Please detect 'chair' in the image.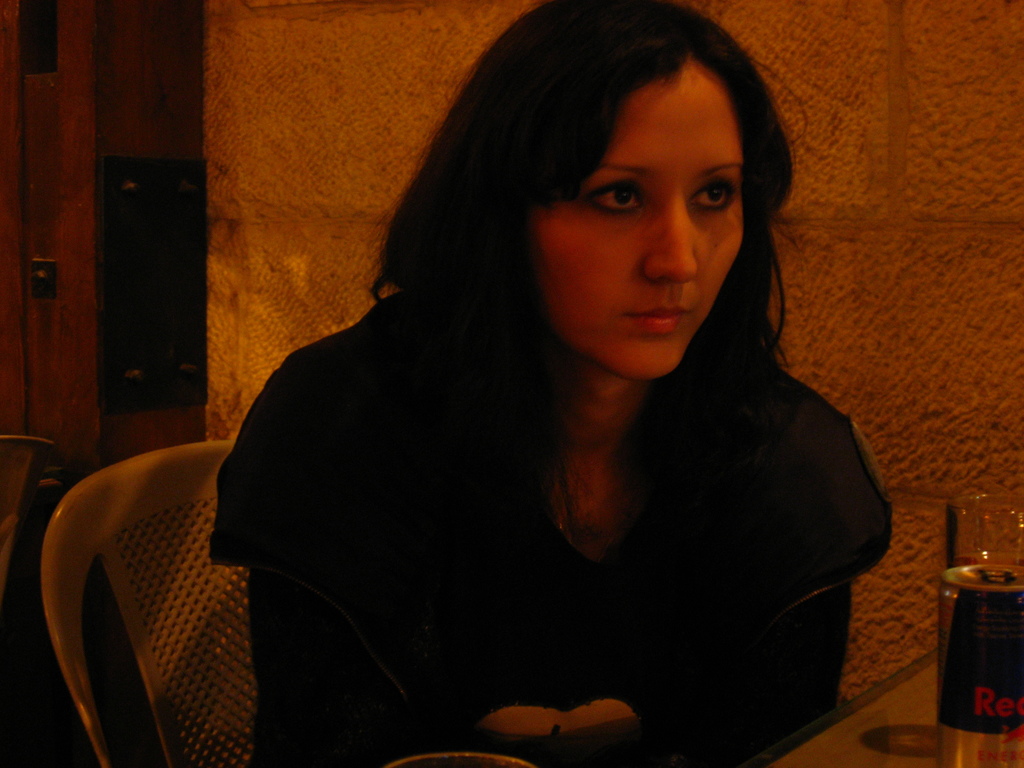
l=20, t=396, r=298, b=767.
